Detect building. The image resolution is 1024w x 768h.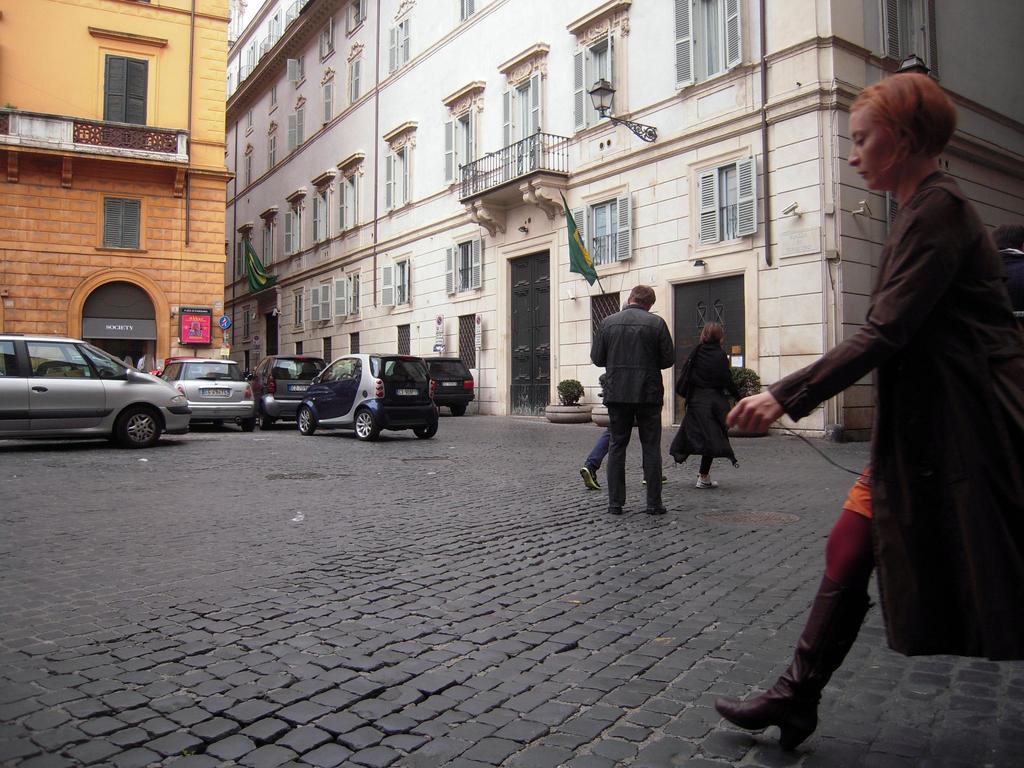
x1=0, y1=0, x2=232, y2=373.
